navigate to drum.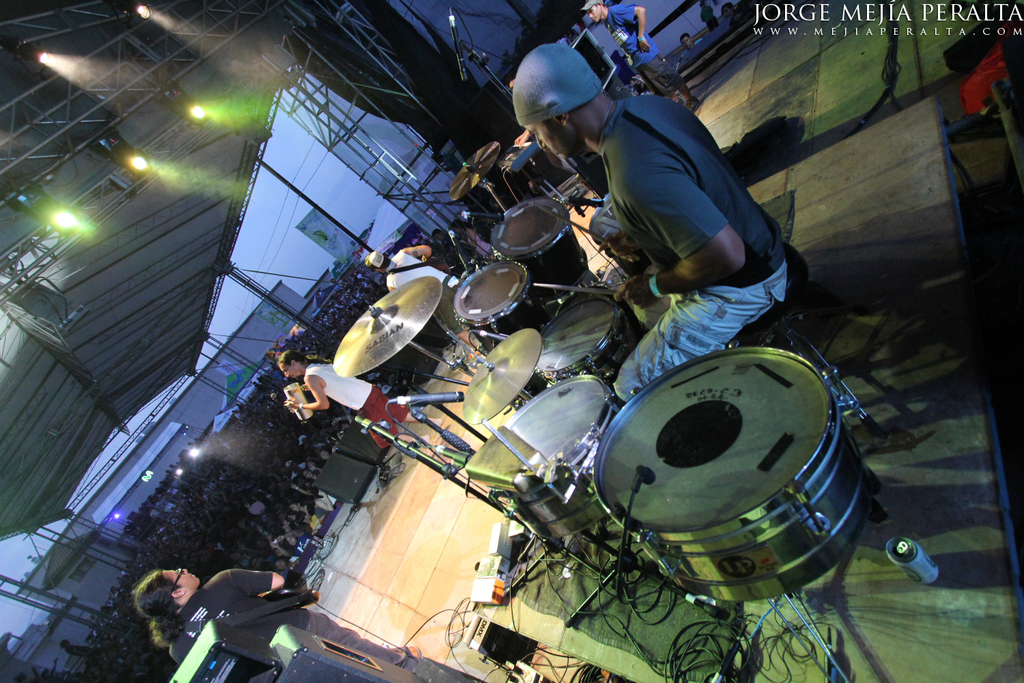
Navigation target: (491,199,587,302).
